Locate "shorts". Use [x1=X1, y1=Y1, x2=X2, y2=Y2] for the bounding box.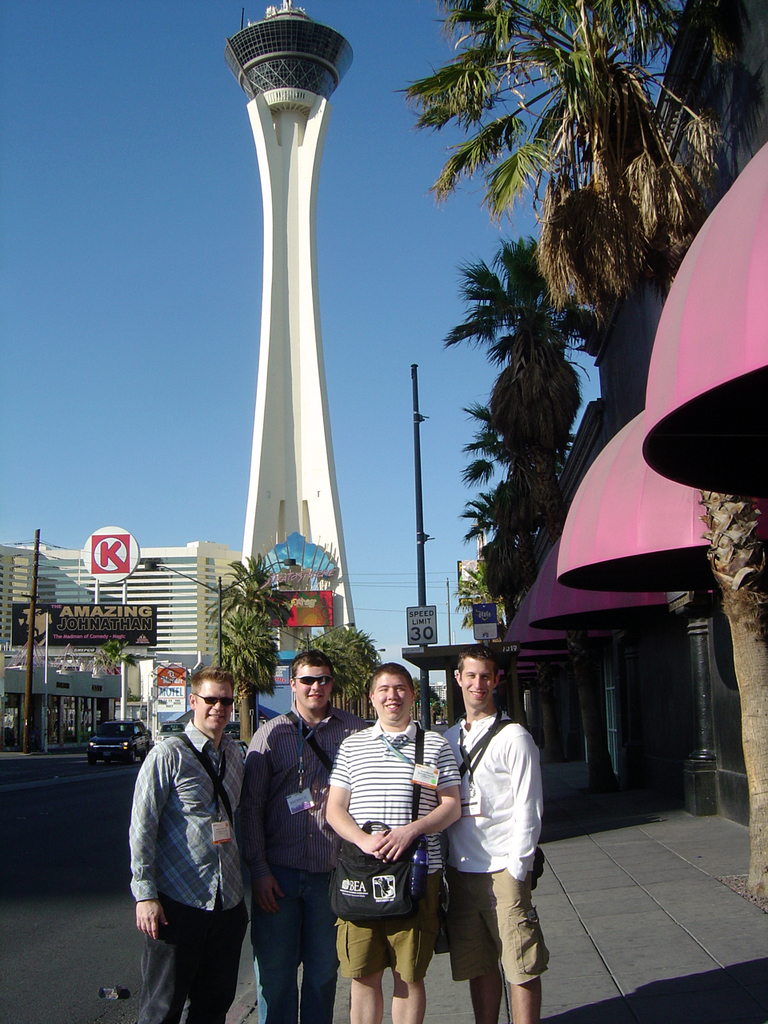
[x1=449, y1=866, x2=551, y2=989].
